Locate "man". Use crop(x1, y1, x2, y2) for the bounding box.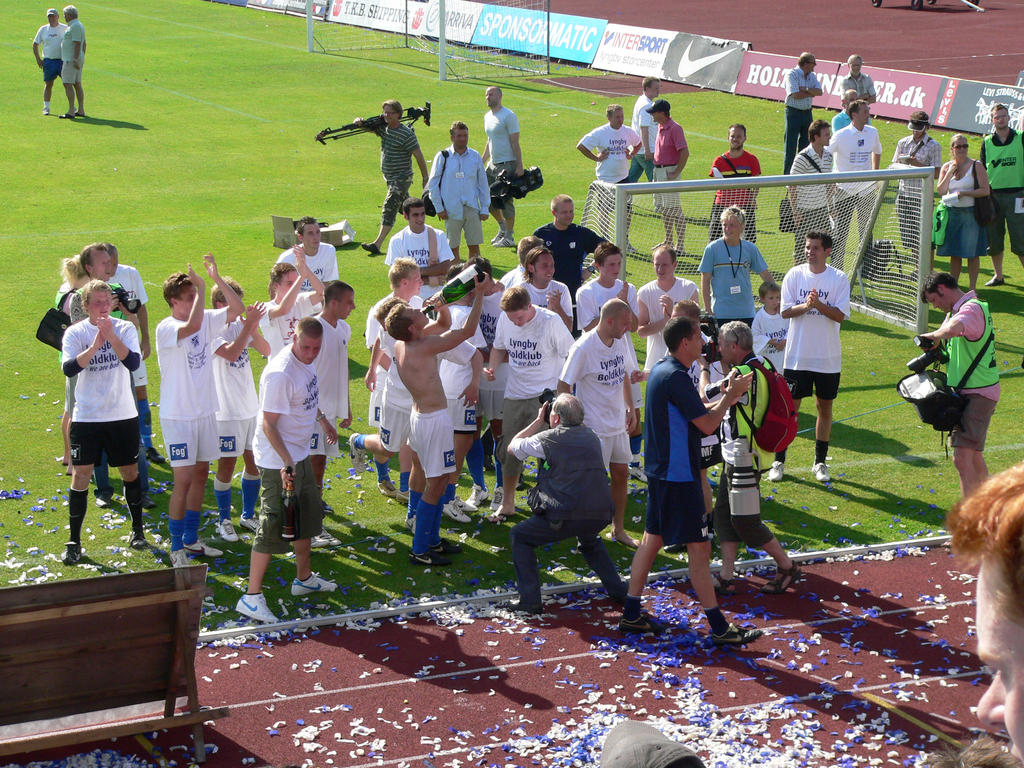
crop(573, 102, 639, 255).
